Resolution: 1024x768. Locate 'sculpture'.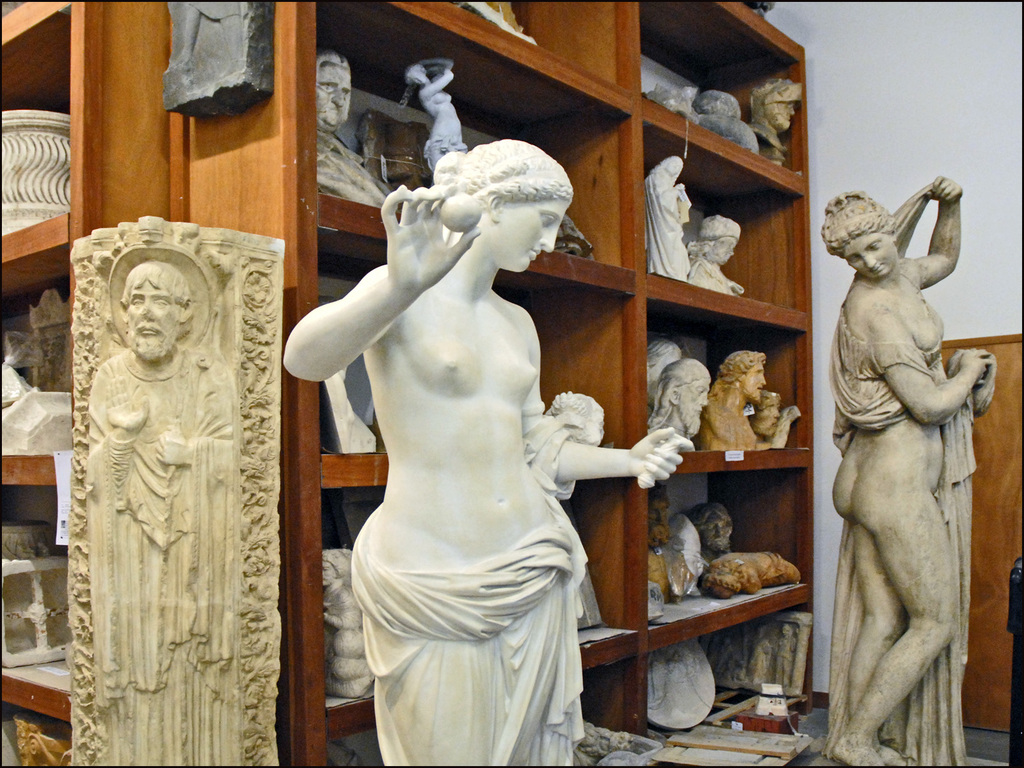
left=285, top=140, right=692, bottom=767.
